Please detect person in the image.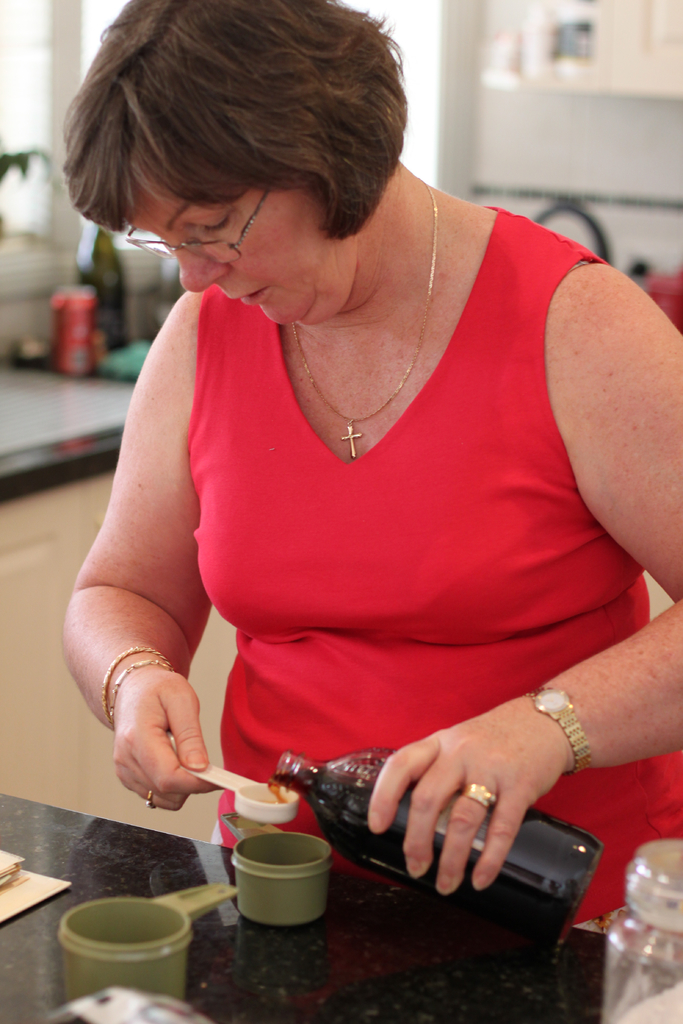
bbox=(62, 0, 682, 927).
